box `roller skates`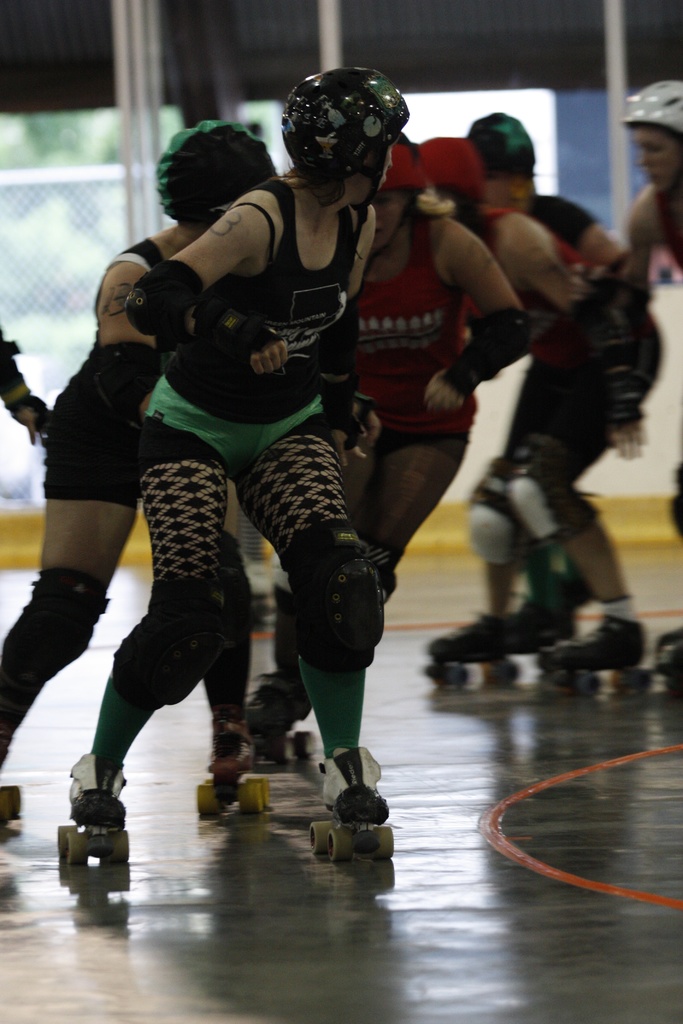
box=[531, 614, 650, 692]
